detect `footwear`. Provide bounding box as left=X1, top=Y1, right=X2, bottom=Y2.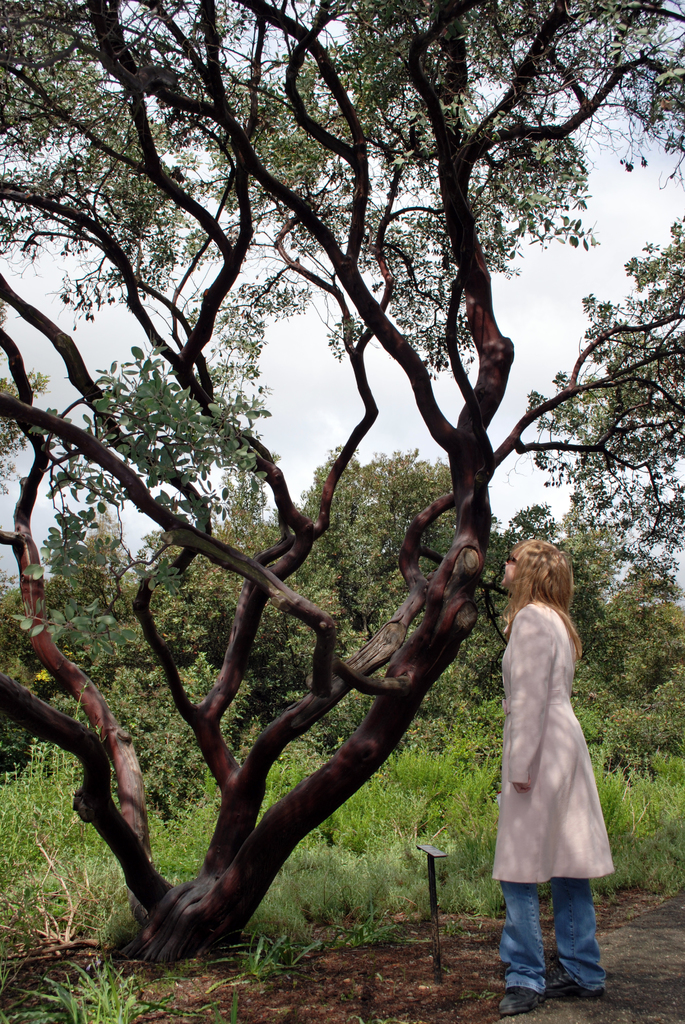
left=542, top=977, right=604, bottom=1000.
